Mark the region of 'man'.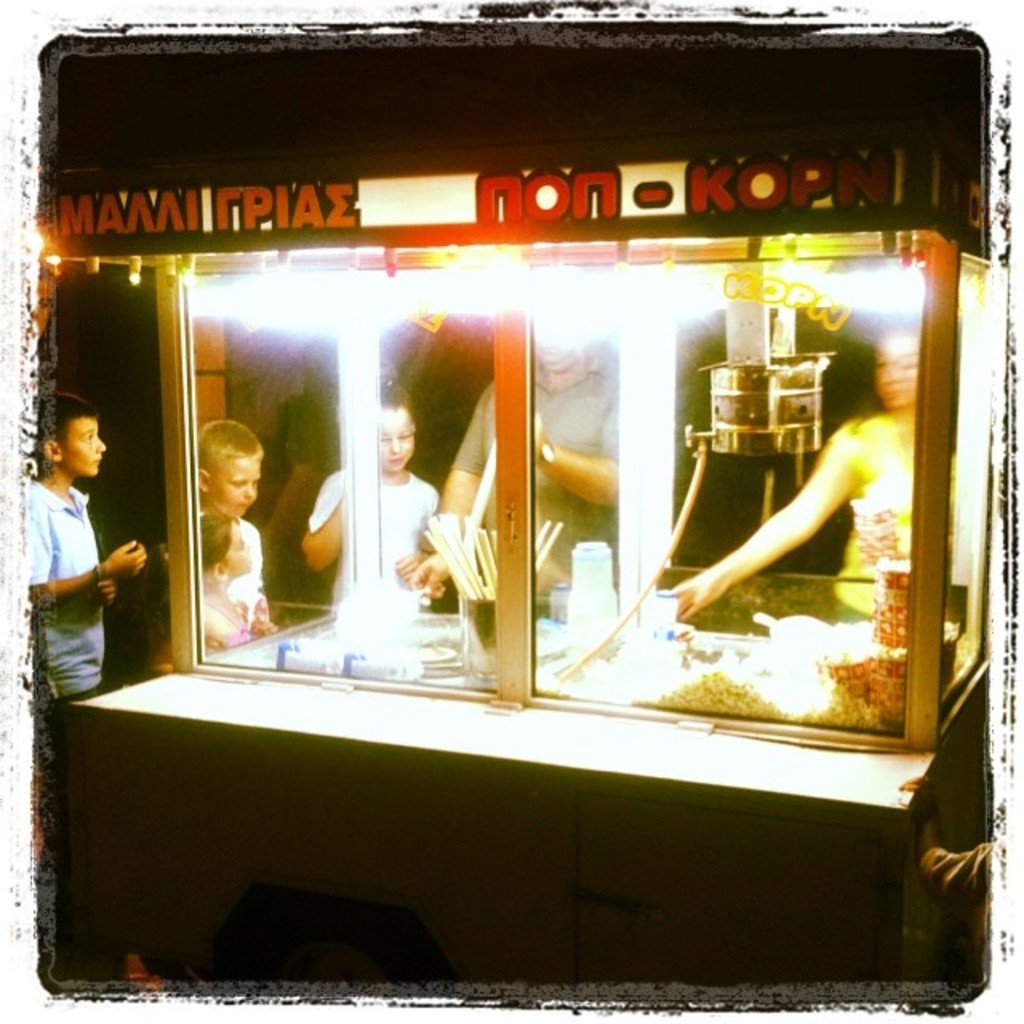
Region: 24:395:152:706.
